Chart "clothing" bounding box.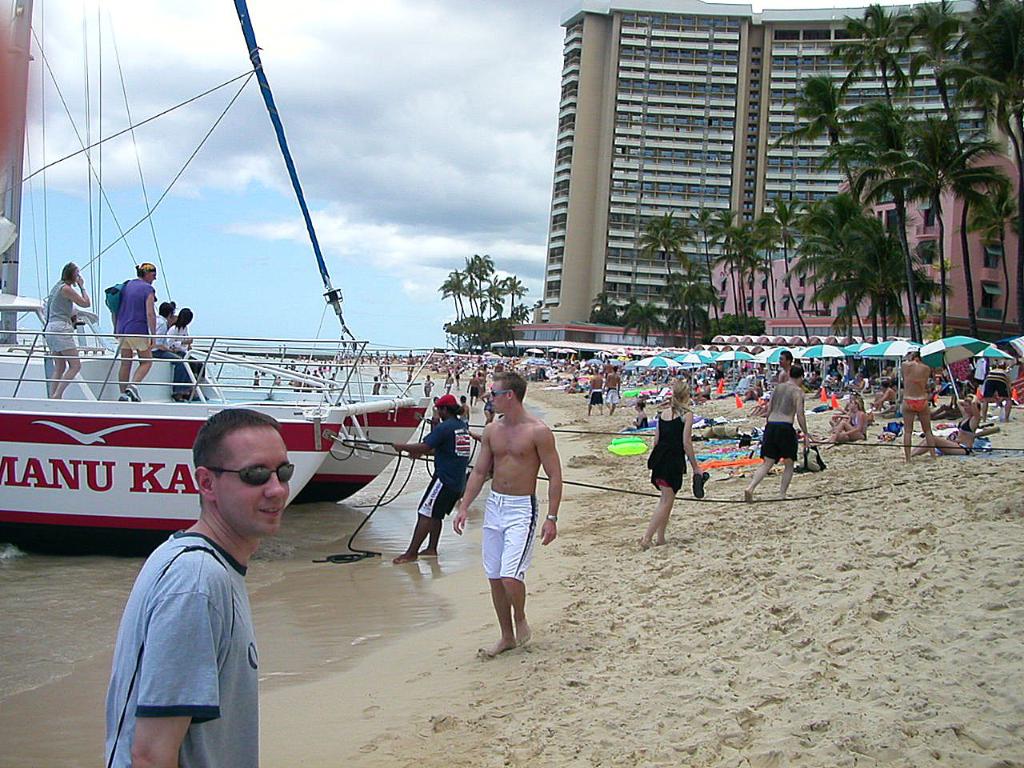
Charted: (left=146, top=314, right=190, bottom=394).
